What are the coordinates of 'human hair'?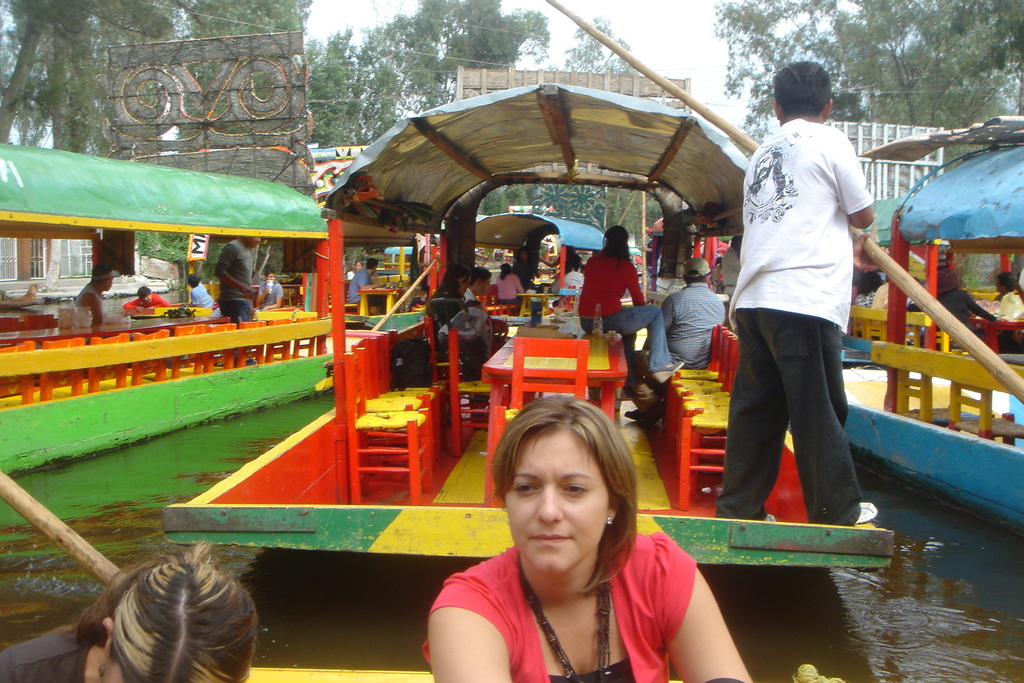
[264,267,275,276].
